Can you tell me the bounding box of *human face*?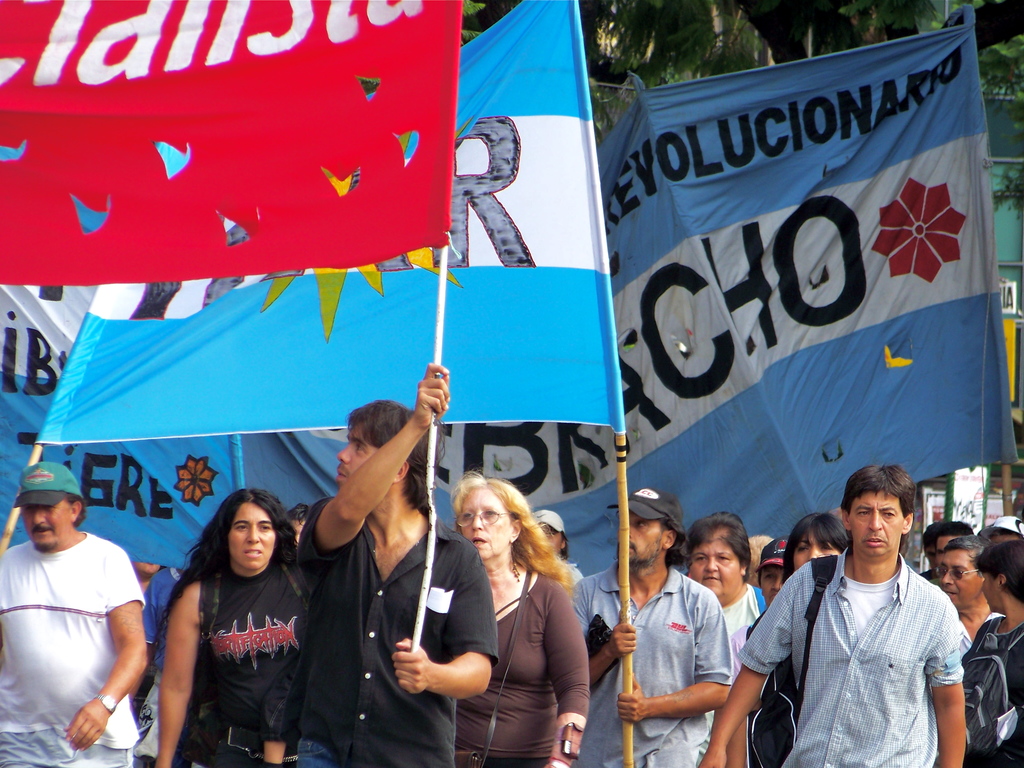
box=[618, 508, 666, 572].
